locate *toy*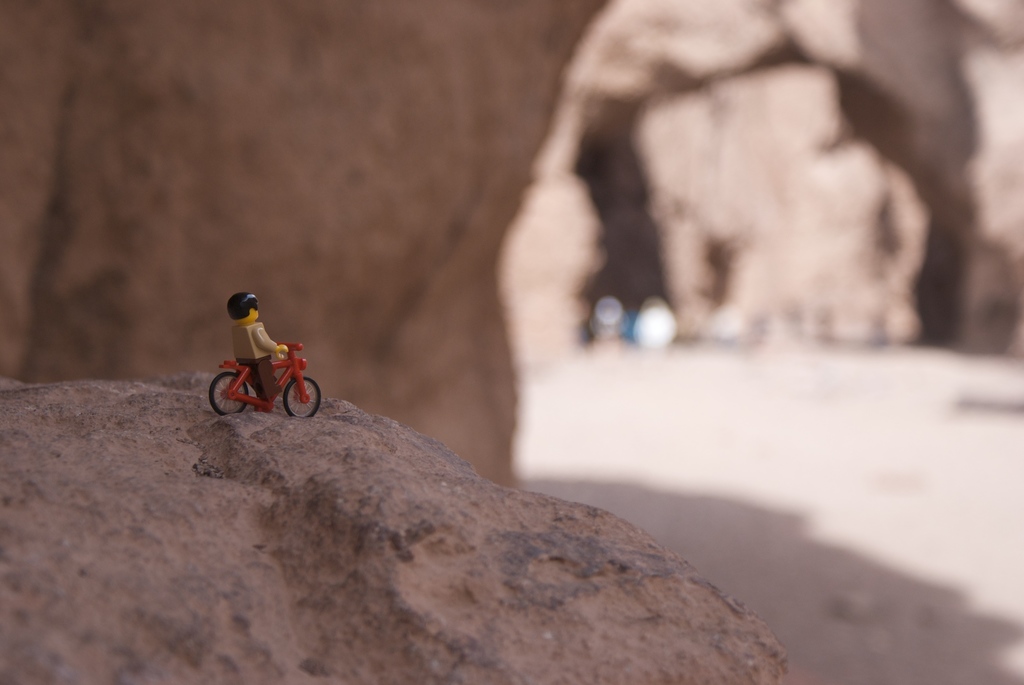
locate(205, 288, 327, 431)
